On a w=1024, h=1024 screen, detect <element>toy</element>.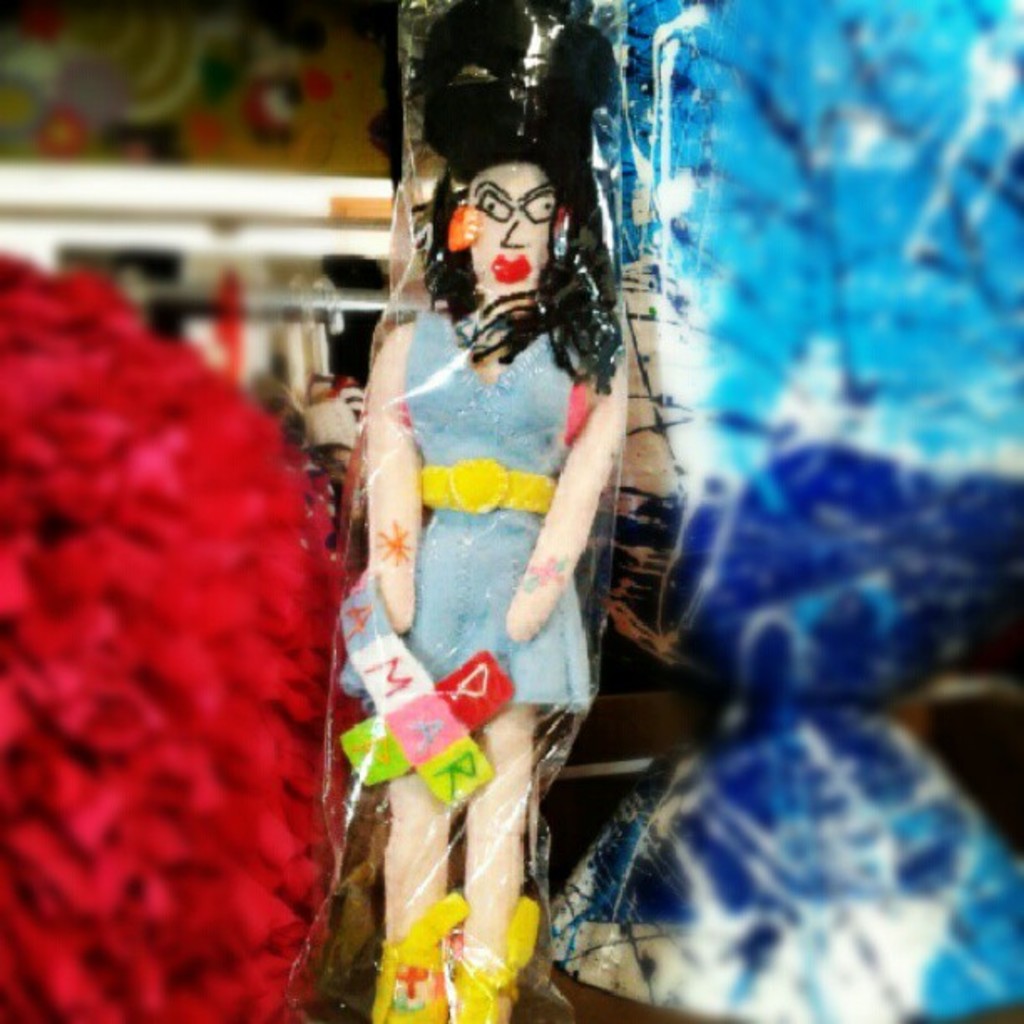
left=335, top=0, right=639, bottom=1022.
